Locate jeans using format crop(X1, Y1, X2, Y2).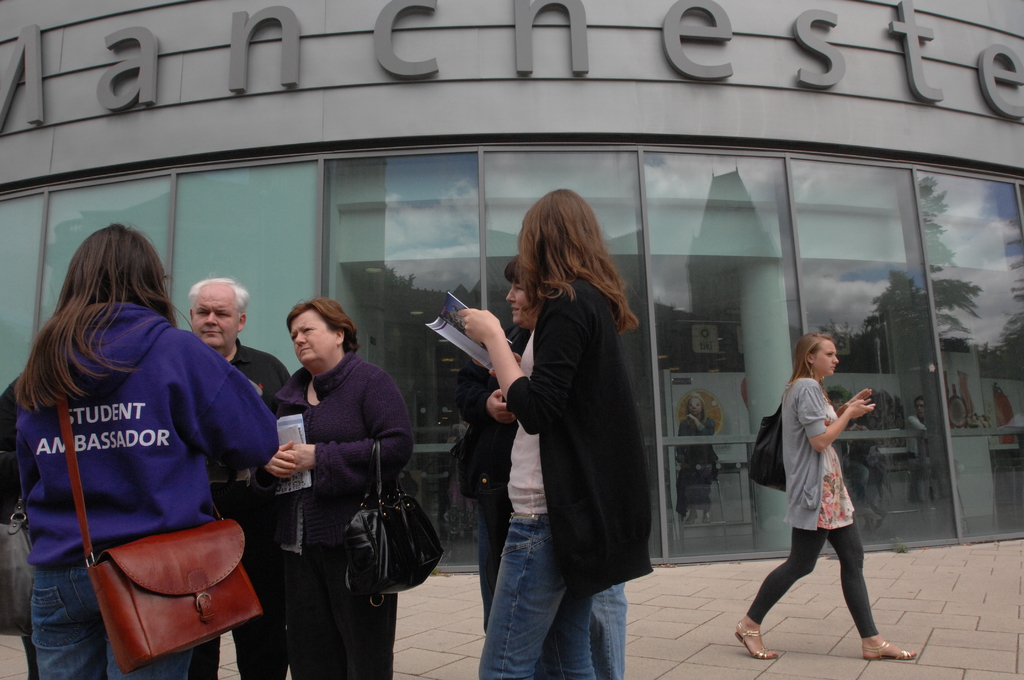
crop(481, 495, 607, 668).
